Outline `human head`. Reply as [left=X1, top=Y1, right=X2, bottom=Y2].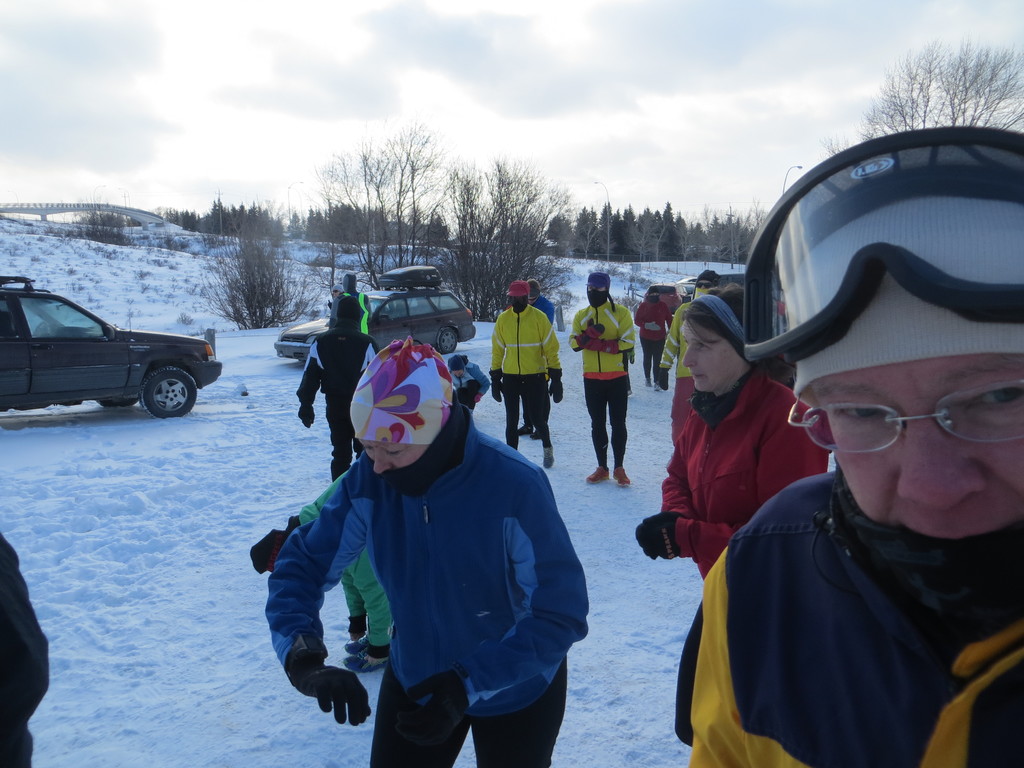
[left=682, top=287, right=750, bottom=392].
